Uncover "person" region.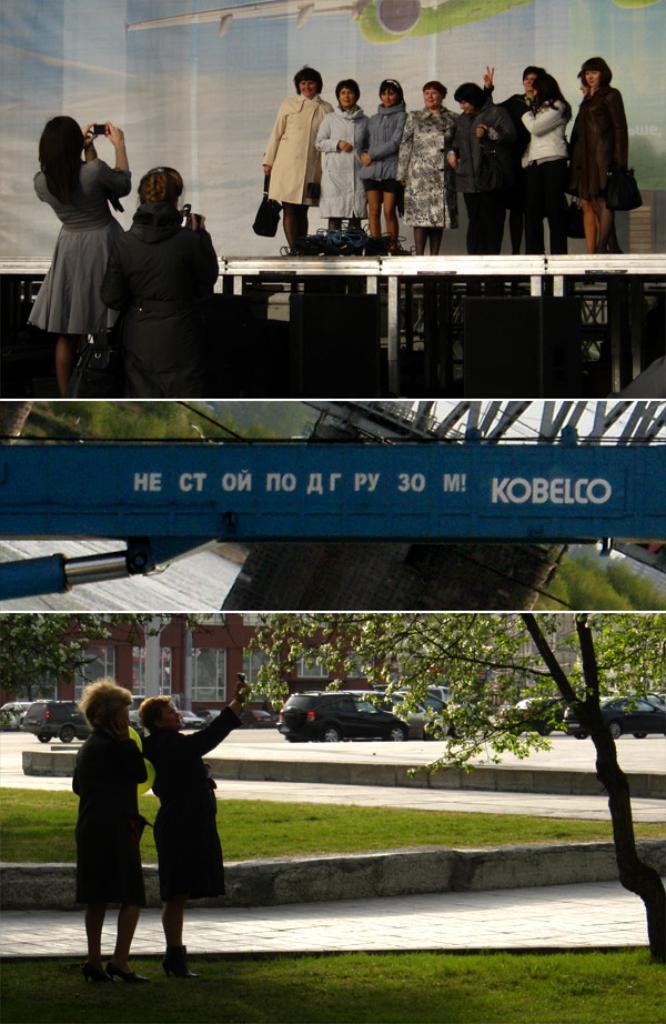
Uncovered: detection(26, 114, 137, 400).
